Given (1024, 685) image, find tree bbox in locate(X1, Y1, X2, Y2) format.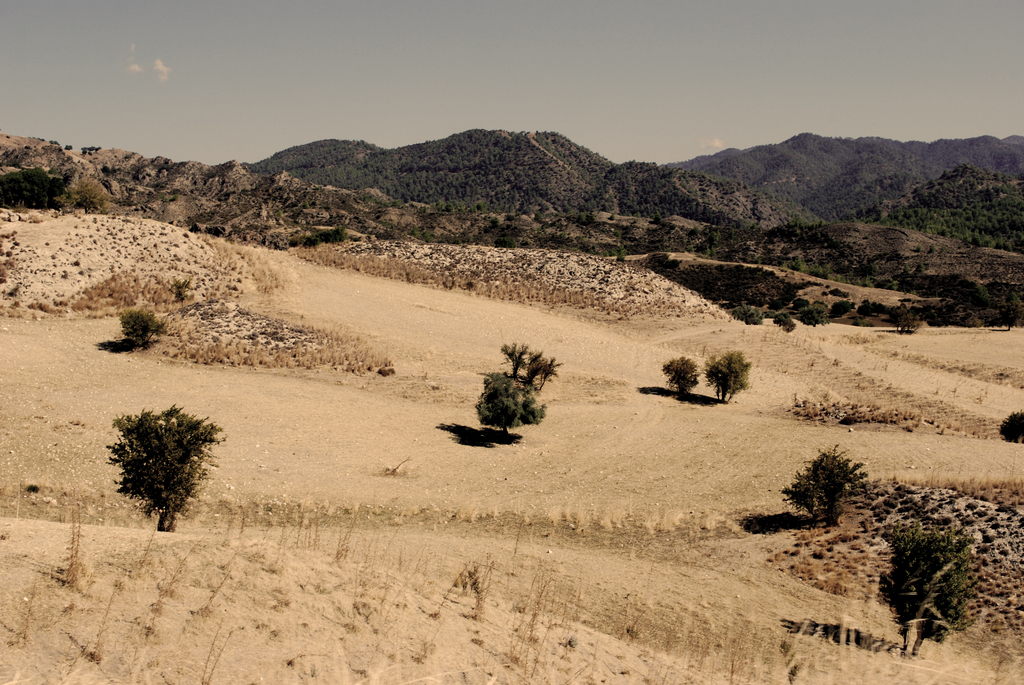
locate(785, 442, 860, 518).
